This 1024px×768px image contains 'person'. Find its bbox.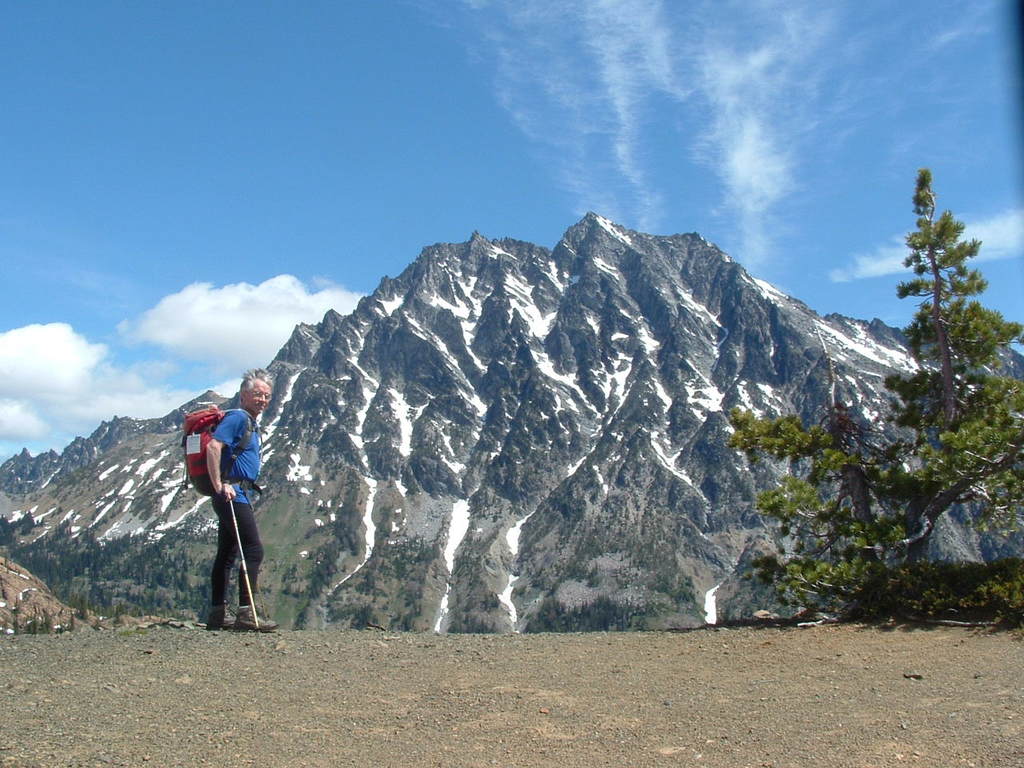
pyautogui.locateOnScreen(202, 378, 282, 634).
